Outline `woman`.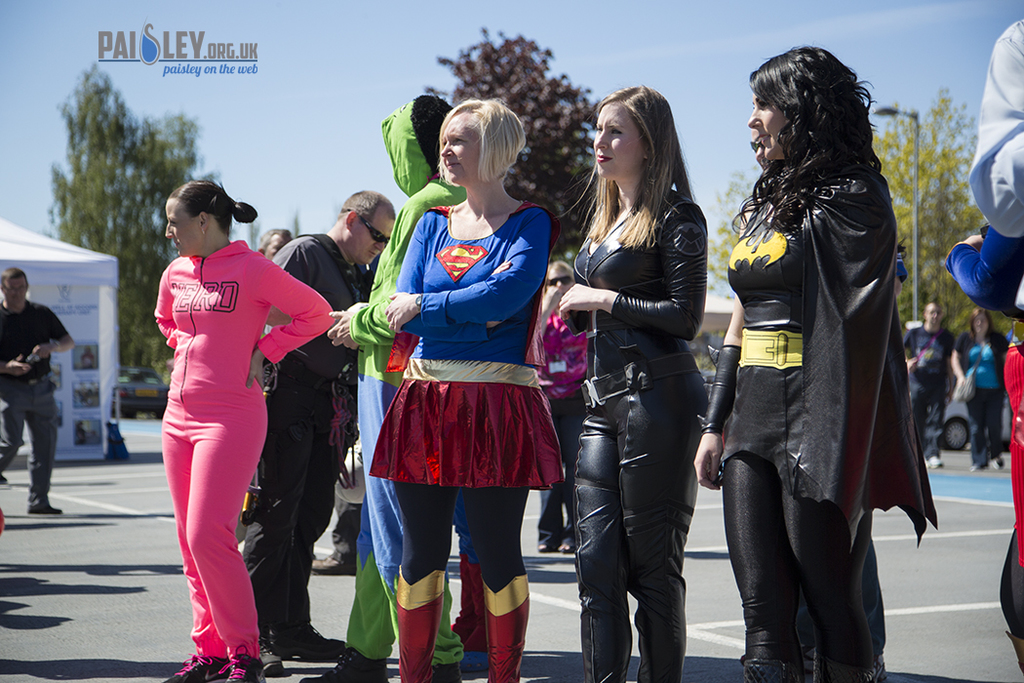
Outline: bbox=[695, 45, 942, 682].
